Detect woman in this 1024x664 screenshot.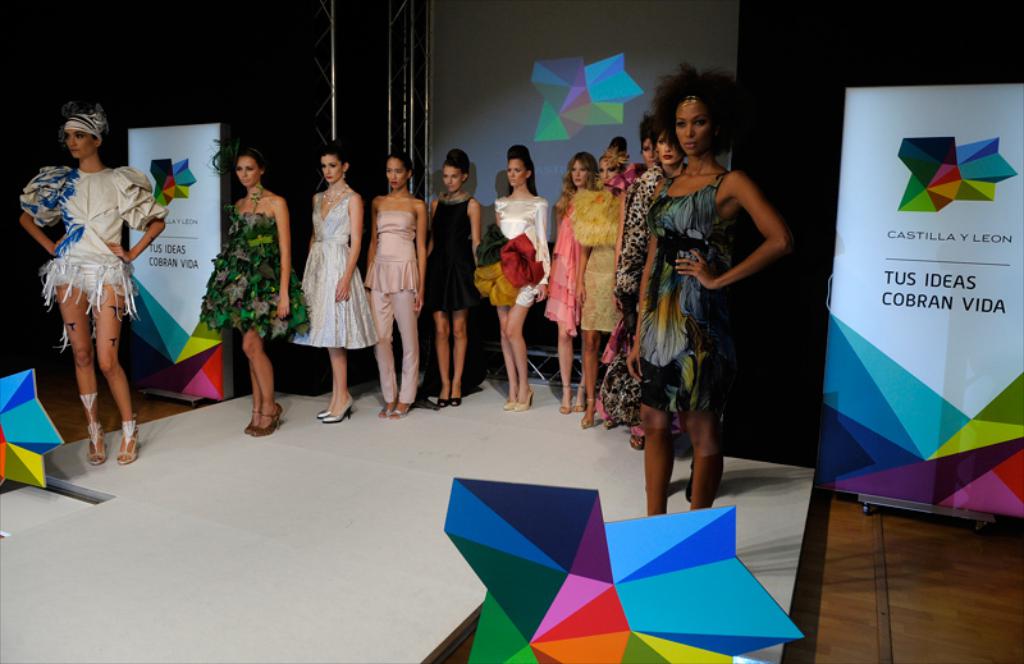
Detection: l=608, t=82, r=780, b=503.
